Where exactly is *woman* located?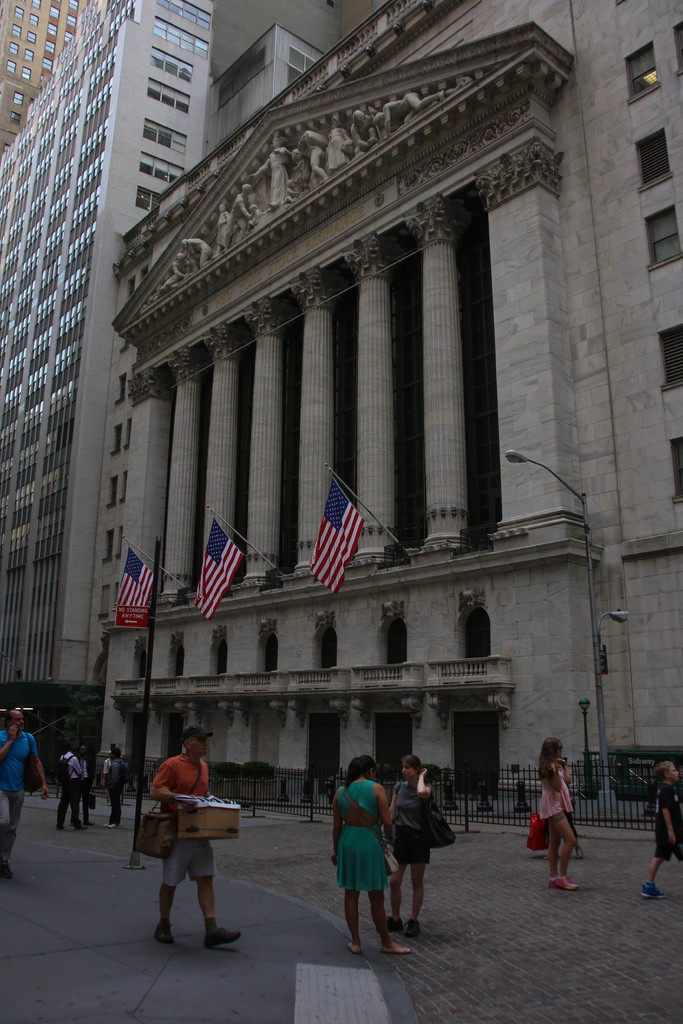
Its bounding box is 532, 746, 600, 892.
